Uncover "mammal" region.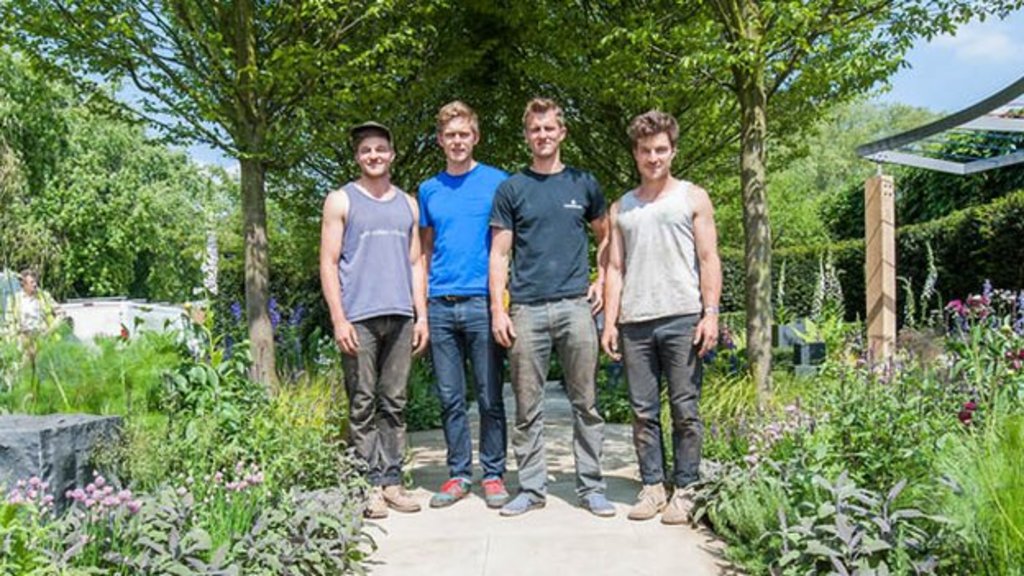
Uncovered: x1=325 y1=141 x2=423 y2=479.
